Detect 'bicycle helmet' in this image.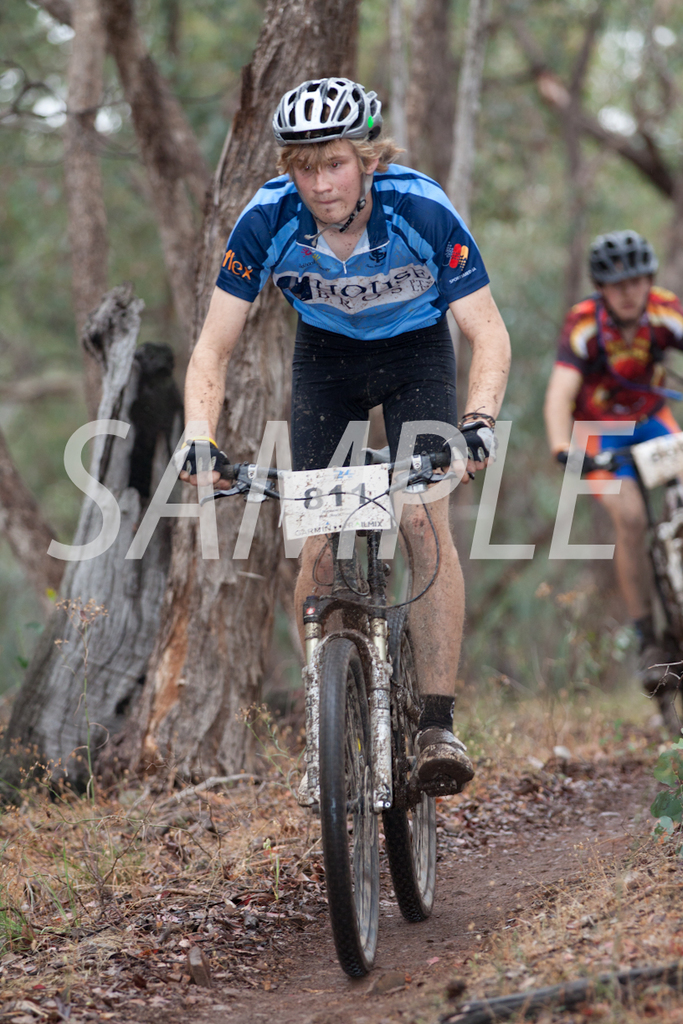
Detection: x1=594, y1=228, x2=649, y2=288.
